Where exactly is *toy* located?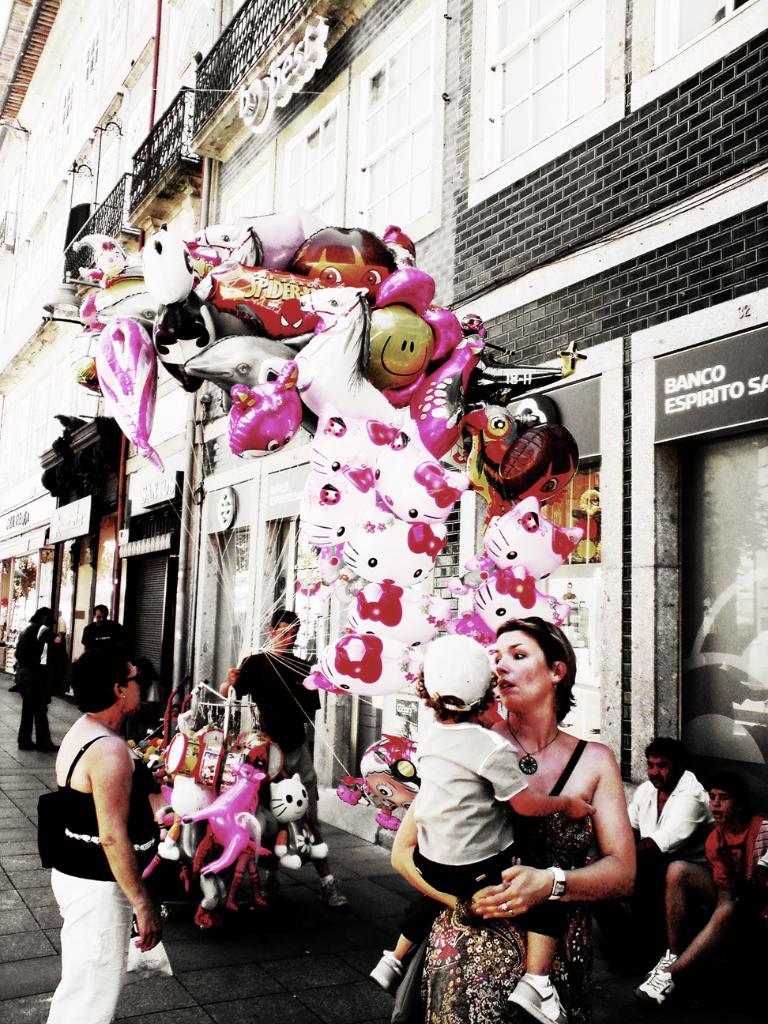
Its bounding box is box(337, 517, 436, 593).
